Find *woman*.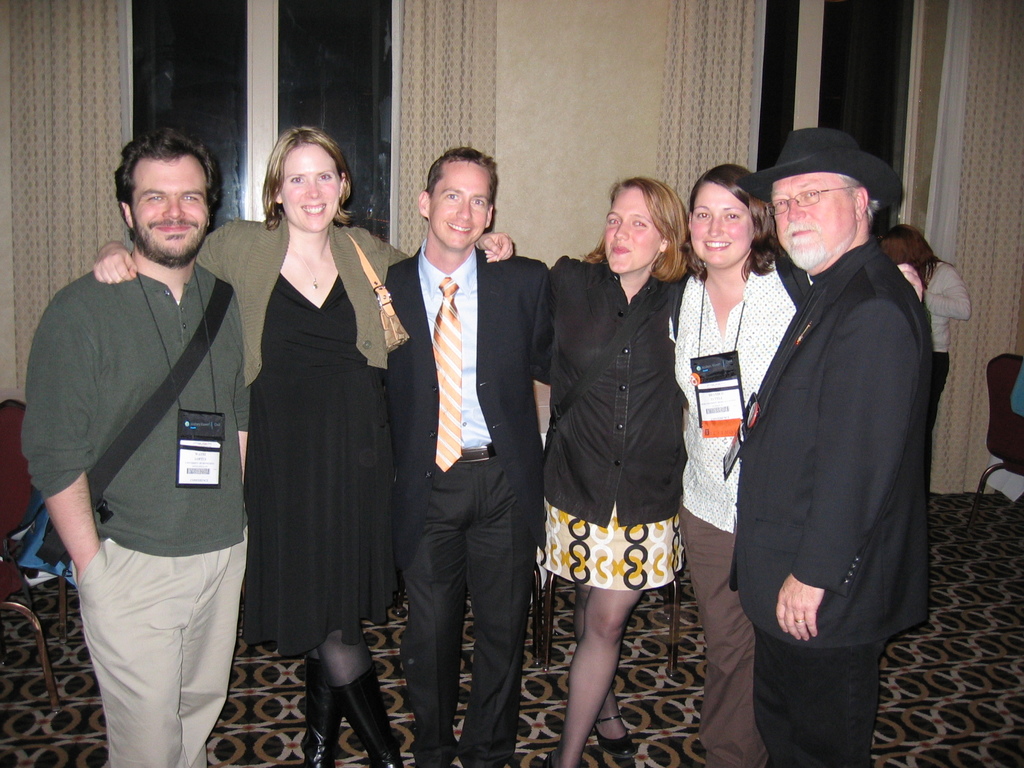
531 145 709 765.
